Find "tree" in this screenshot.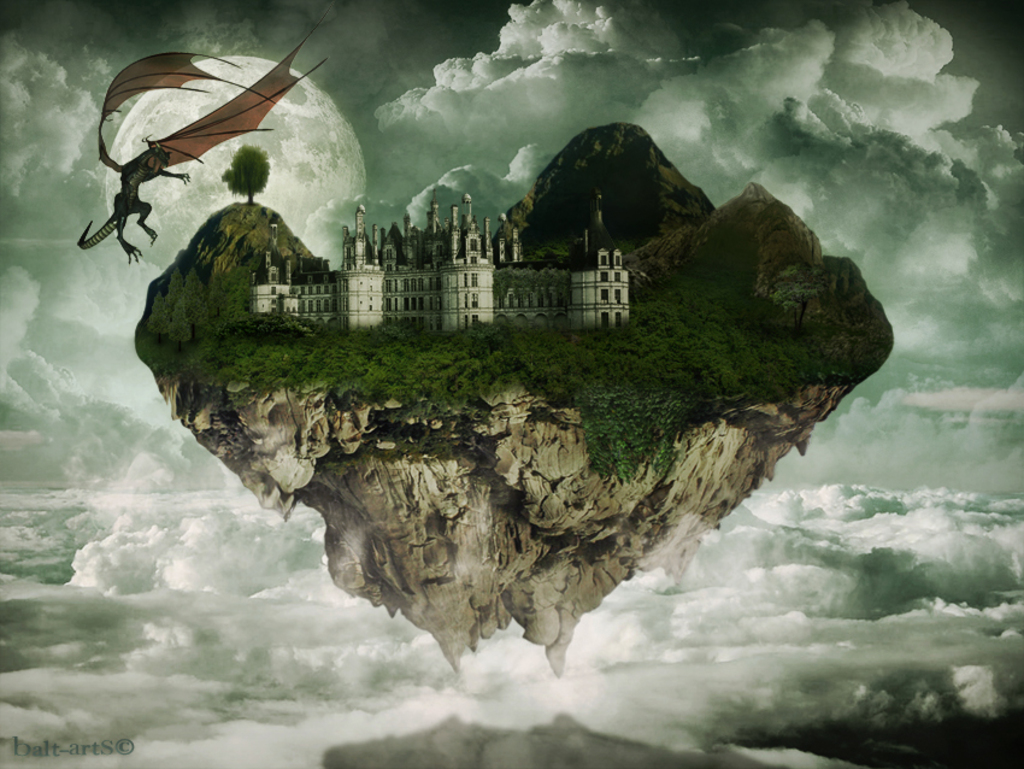
The bounding box for "tree" is l=218, t=137, r=273, b=207.
